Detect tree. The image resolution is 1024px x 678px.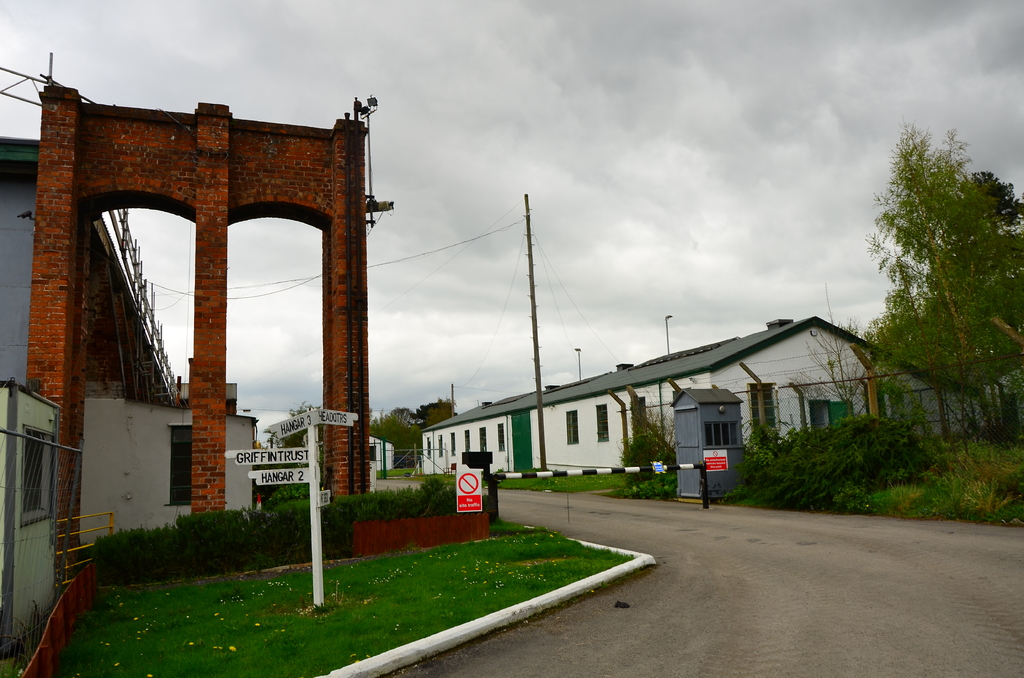
413 395 457 430.
